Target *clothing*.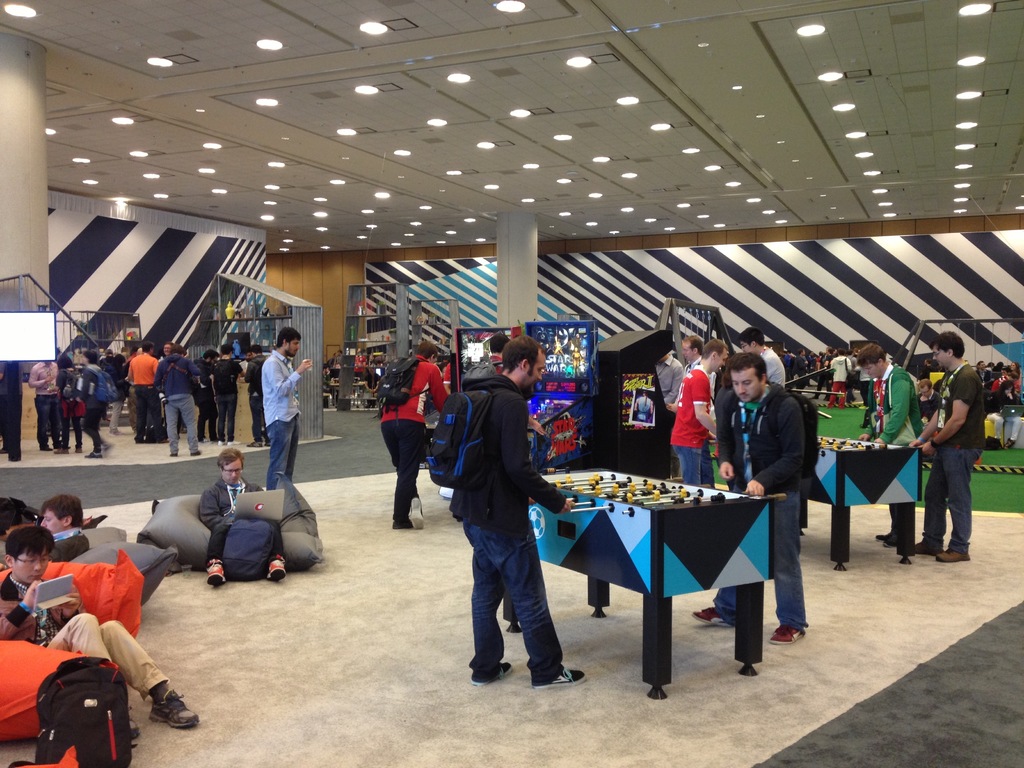
Target region: <region>0, 565, 170, 725</region>.
